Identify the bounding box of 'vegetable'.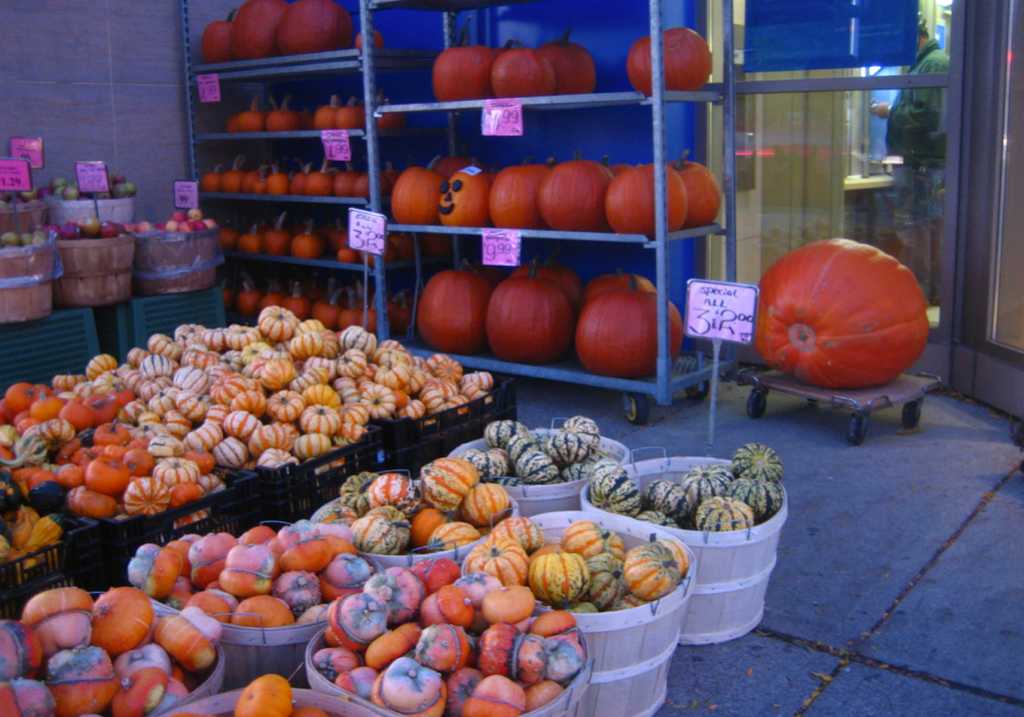
<bbox>328, 211, 355, 248</bbox>.
